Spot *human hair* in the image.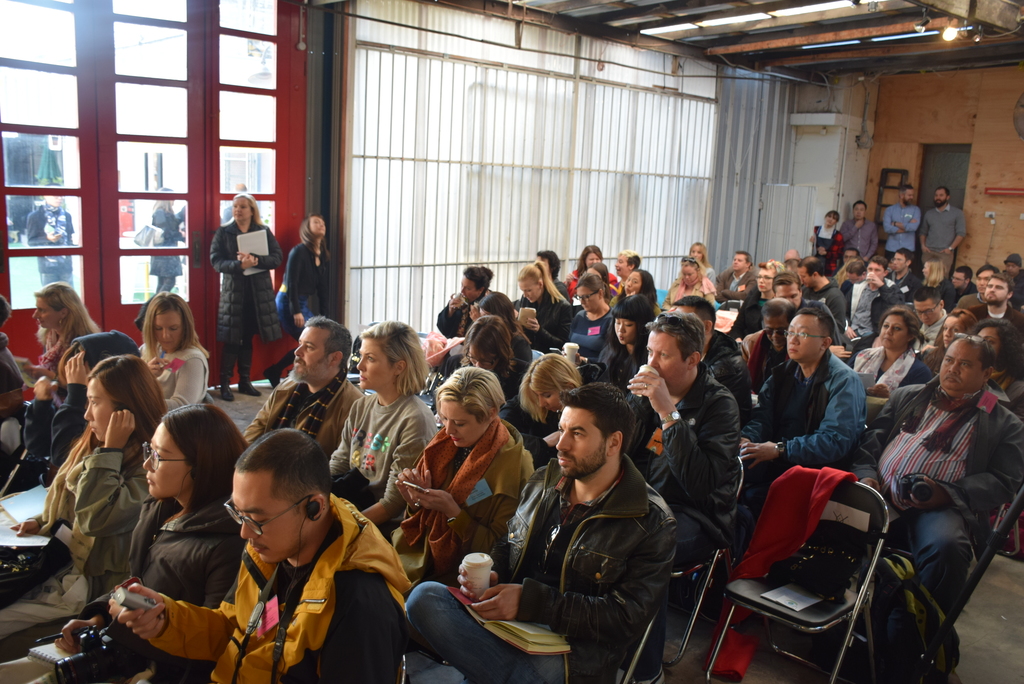
*human hair* found at 607, 294, 648, 349.
